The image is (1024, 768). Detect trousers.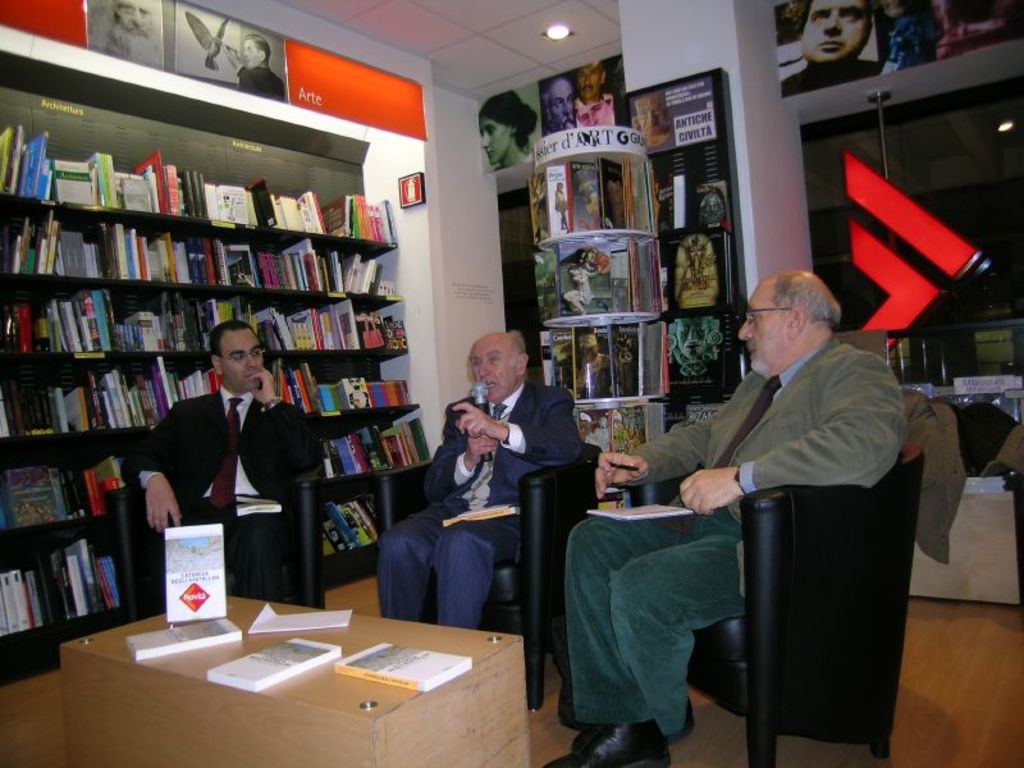
Detection: 179:502:293:598.
